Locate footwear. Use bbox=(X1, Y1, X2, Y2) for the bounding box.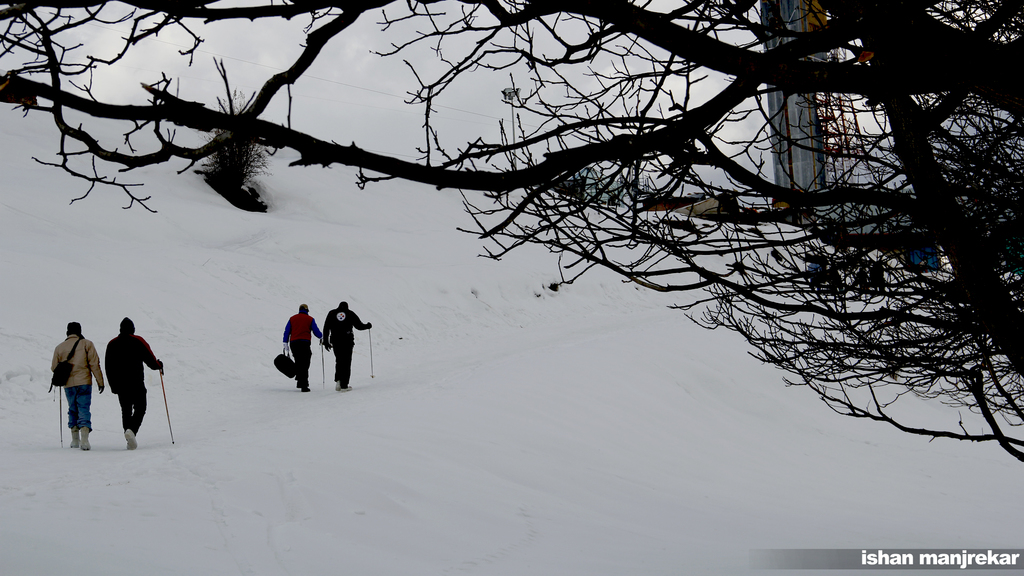
bbox=(333, 378, 339, 391).
